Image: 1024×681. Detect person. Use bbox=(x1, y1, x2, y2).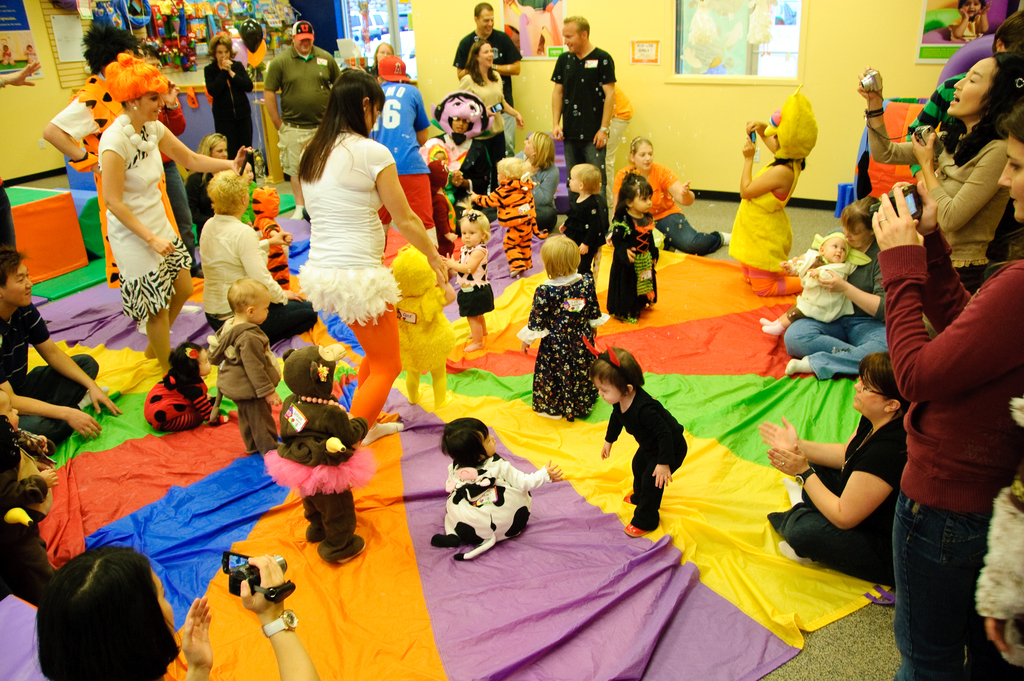
bbox=(0, 392, 56, 606).
